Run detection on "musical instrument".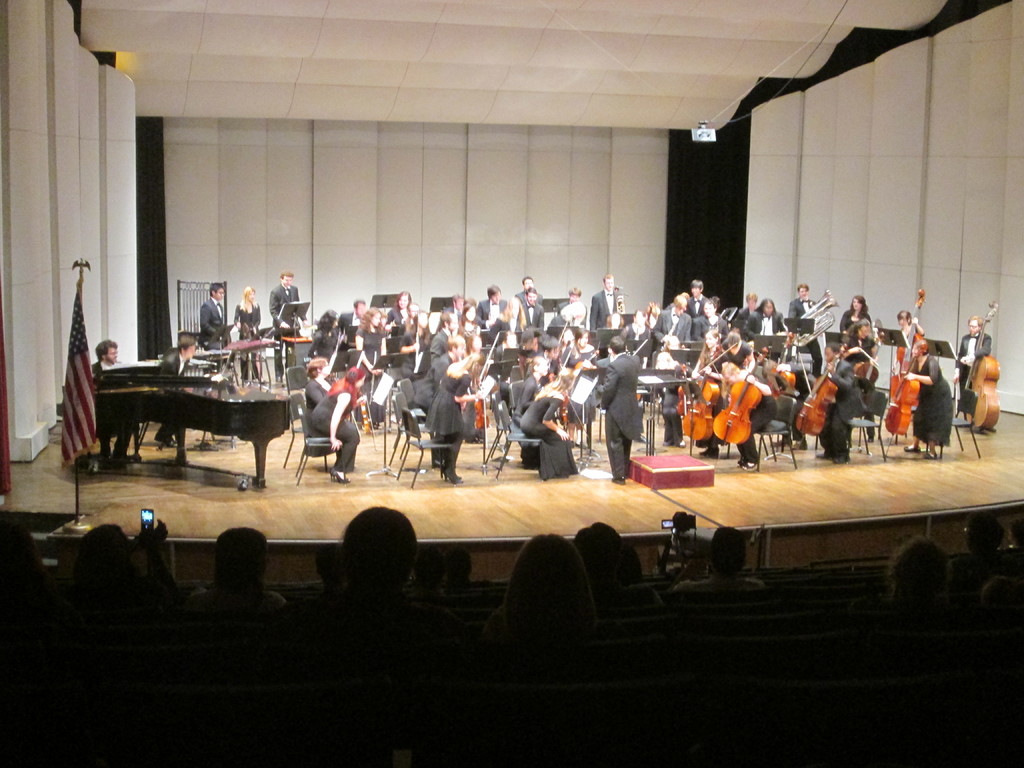
Result: detection(785, 288, 840, 355).
